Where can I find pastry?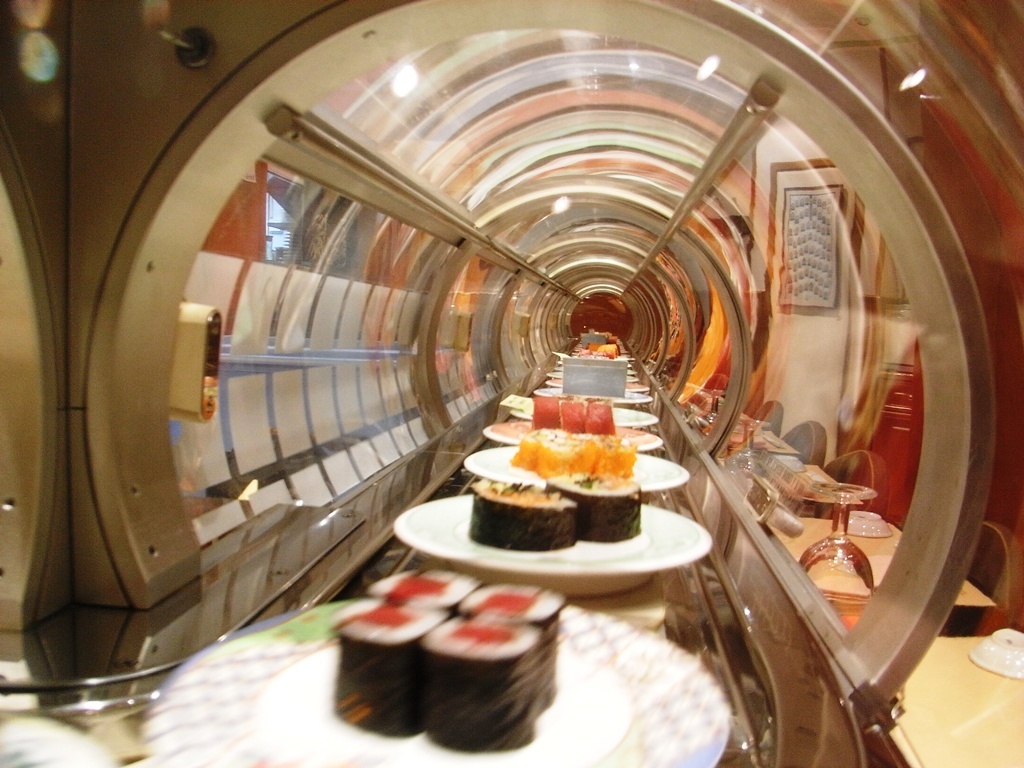
You can find it at [550, 482, 643, 538].
